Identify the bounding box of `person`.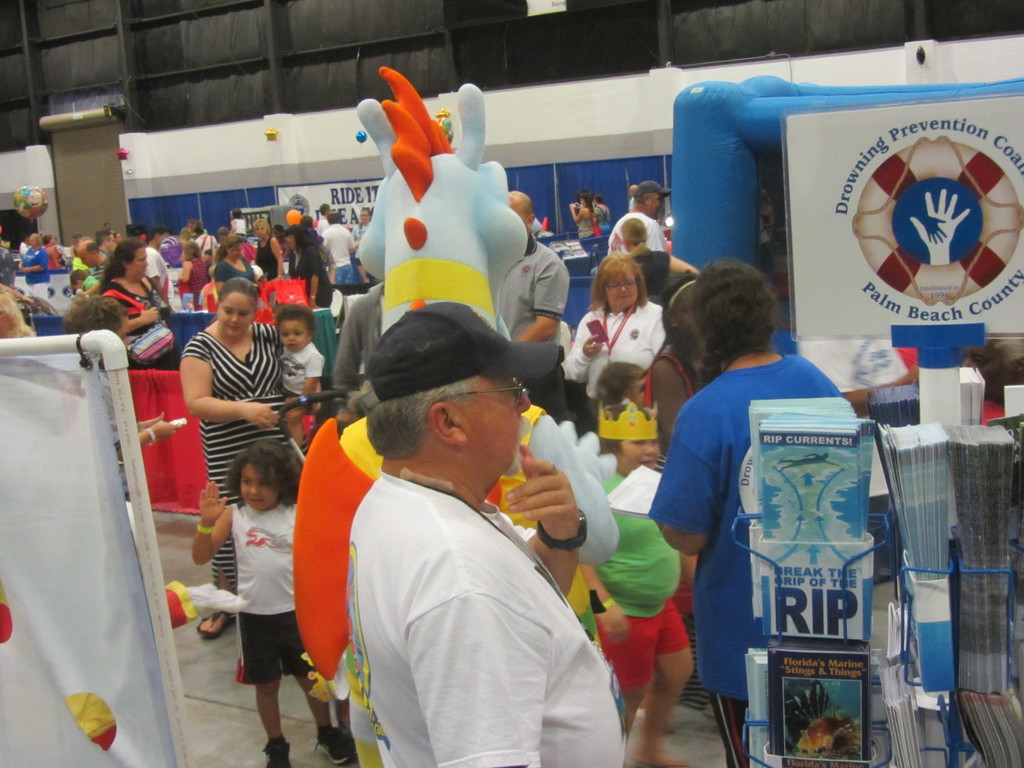
(611,214,664,276).
